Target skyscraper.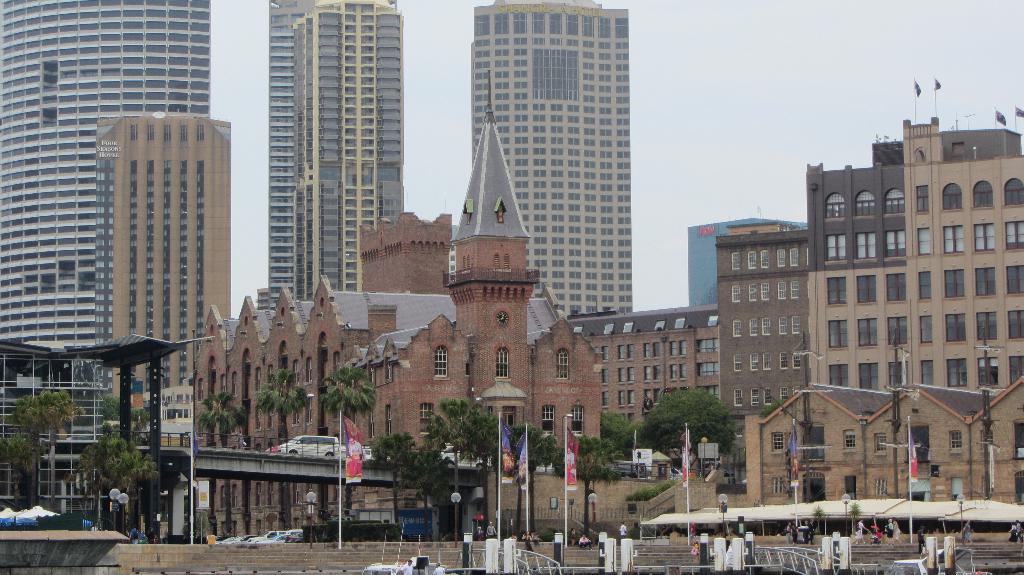
Target region: 448:0:668:311.
